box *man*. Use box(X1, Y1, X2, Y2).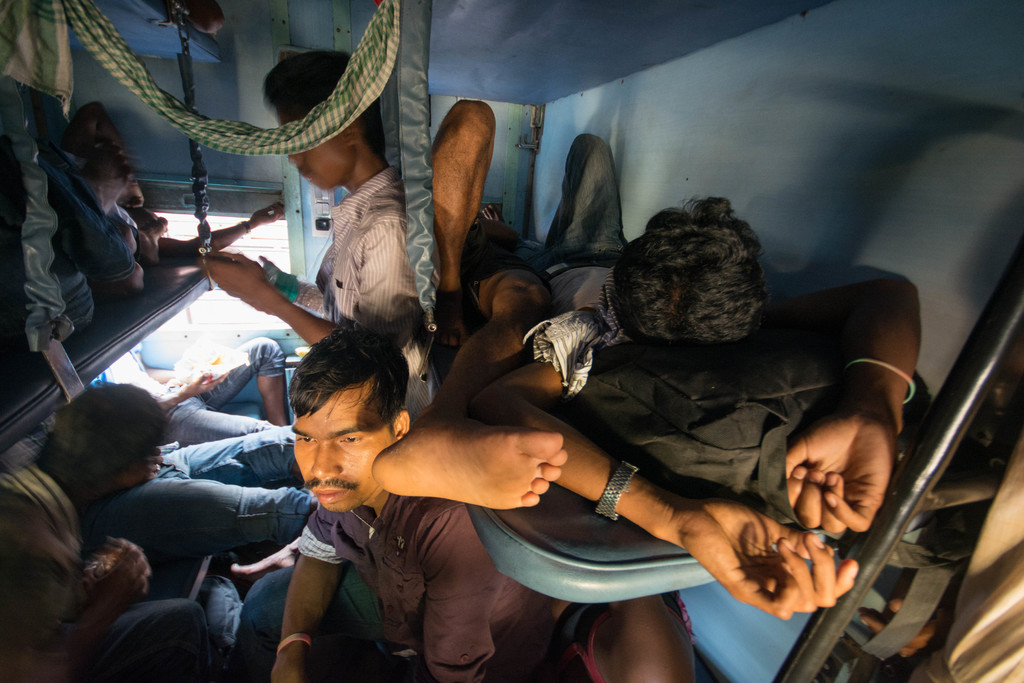
box(0, 94, 173, 341).
